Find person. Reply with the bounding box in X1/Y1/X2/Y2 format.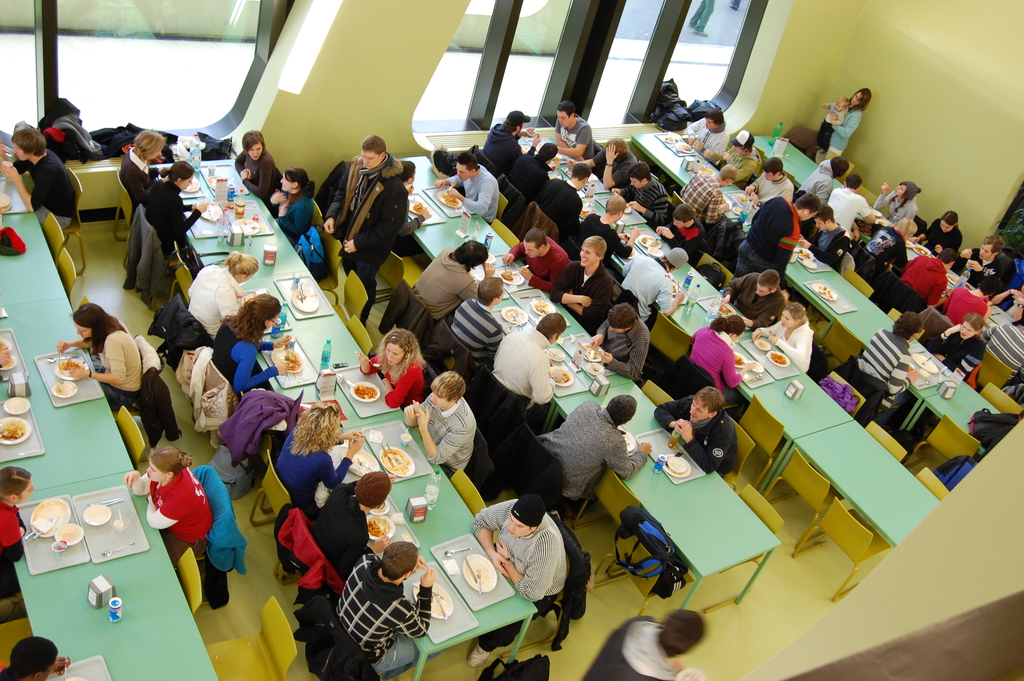
409/240/495/331.
